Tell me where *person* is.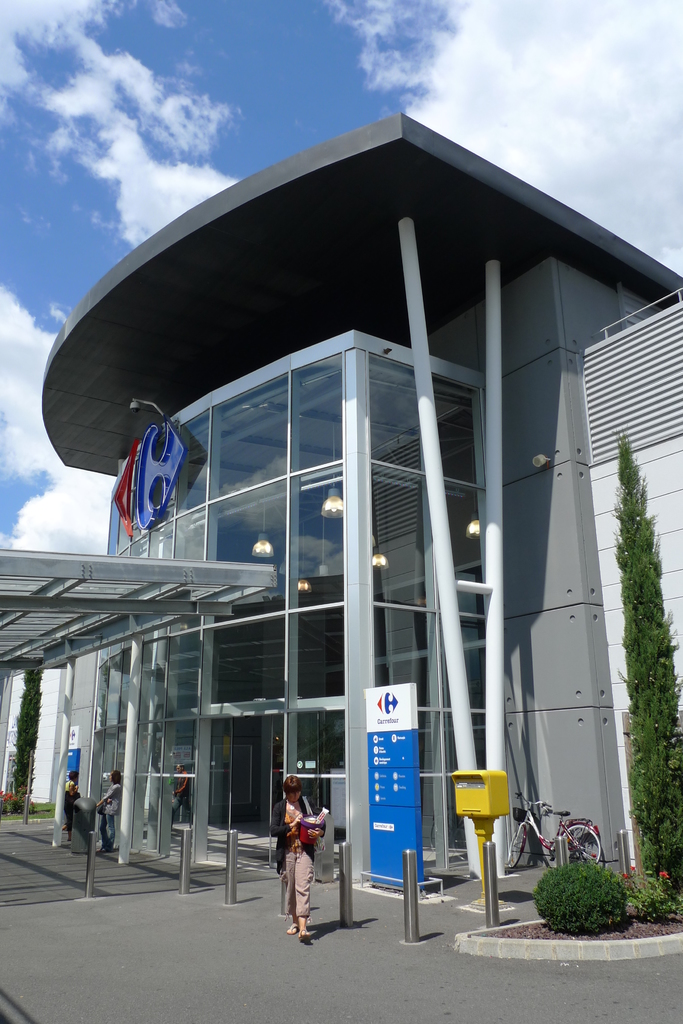
*person* is at [x1=63, y1=772, x2=81, y2=844].
